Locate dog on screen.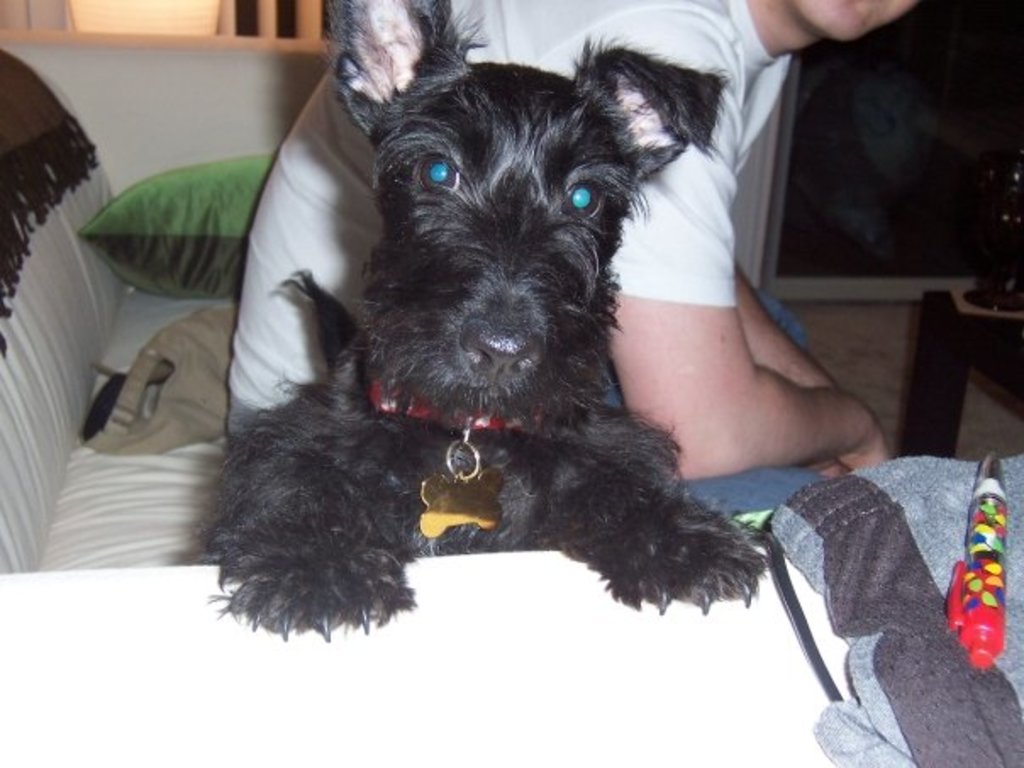
On screen at Rect(185, 0, 770, 648).
